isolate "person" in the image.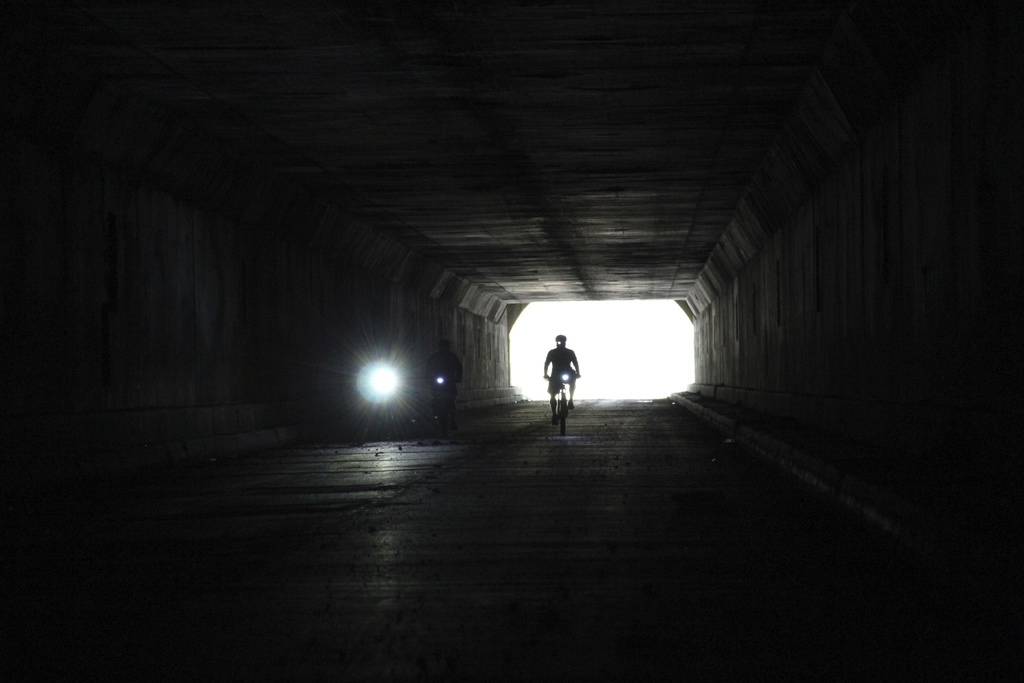
Isolated region: [left=548, top=336, right=582, bottom=421].
